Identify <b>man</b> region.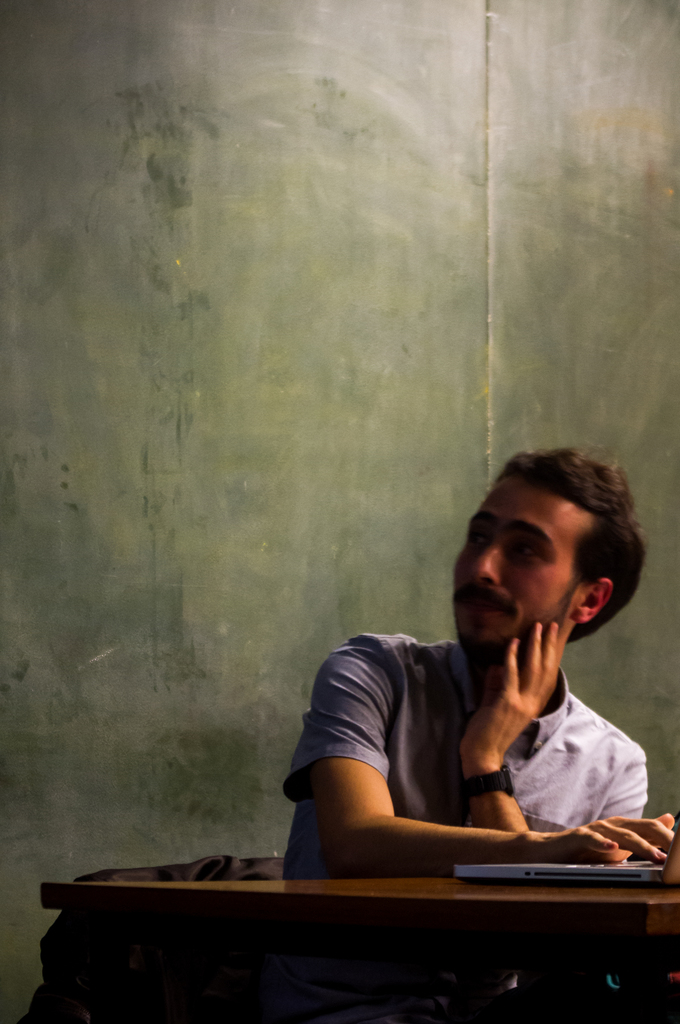
Region: 293,458,667,915.
